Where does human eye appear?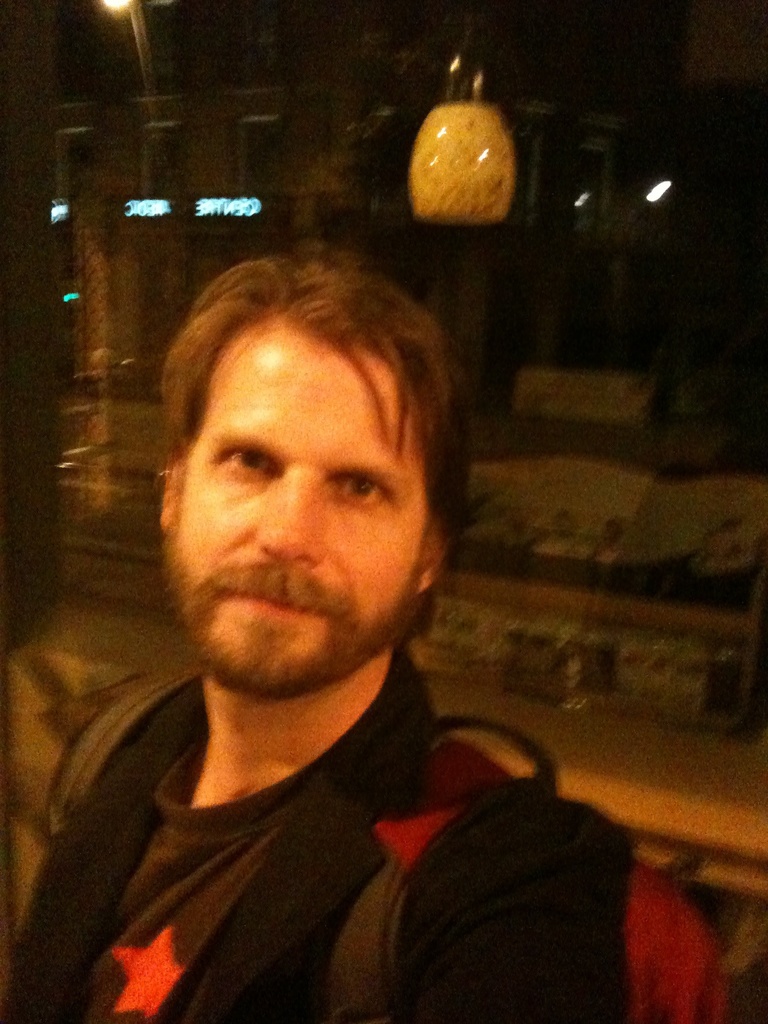
Appears at (x1=339, y1=473, x2=386, y2=506).
